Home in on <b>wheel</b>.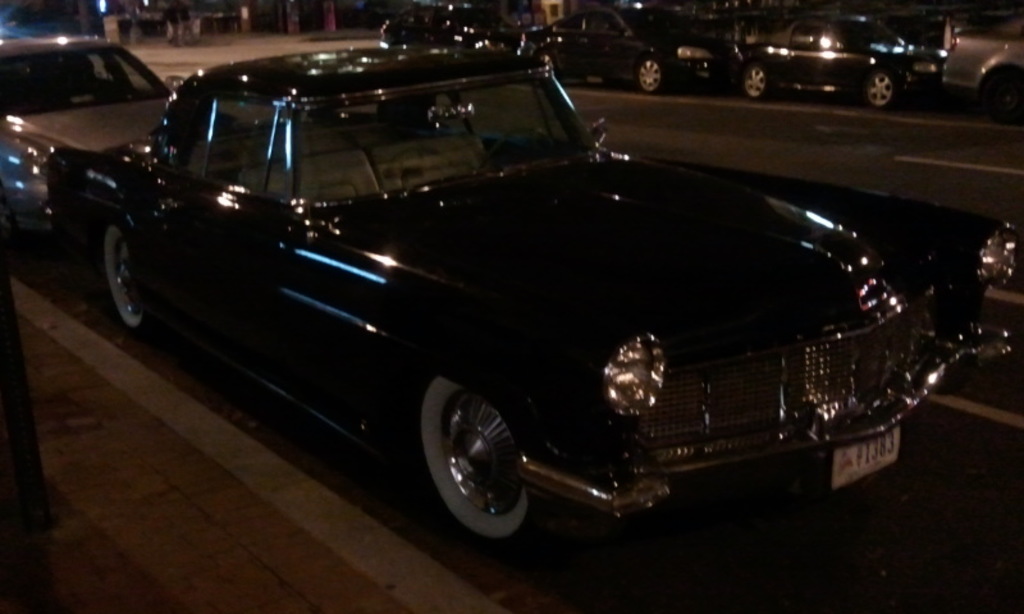
Homed in at {"x1": 425, "y1": 380, "x2": 530, "y2": 537}.
